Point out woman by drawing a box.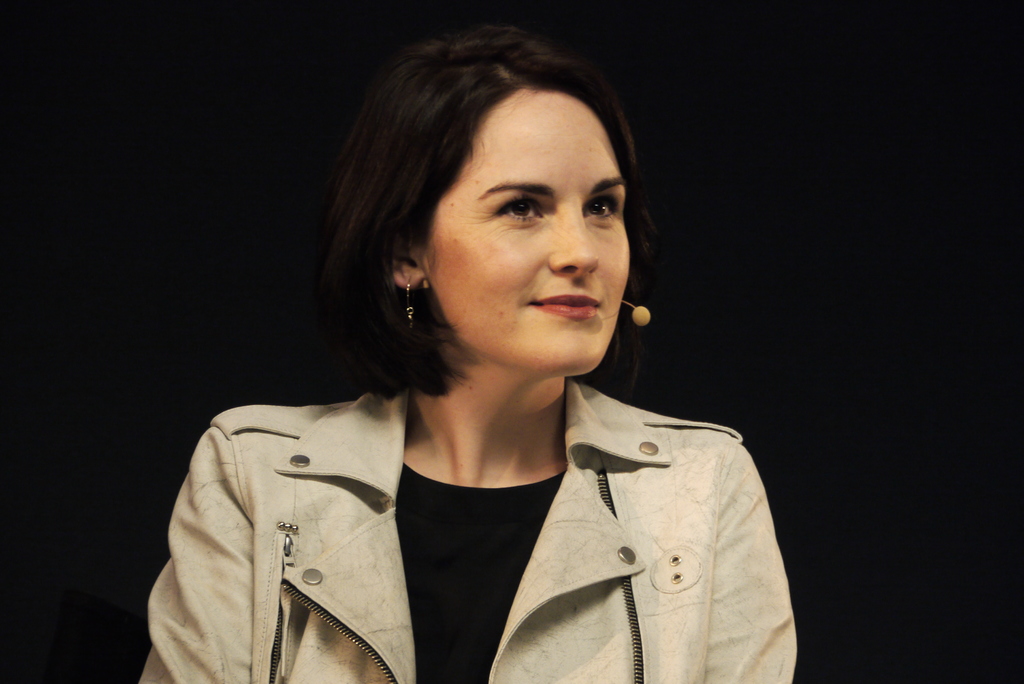
x1=166, y1=28, x2=808, y2=683.
